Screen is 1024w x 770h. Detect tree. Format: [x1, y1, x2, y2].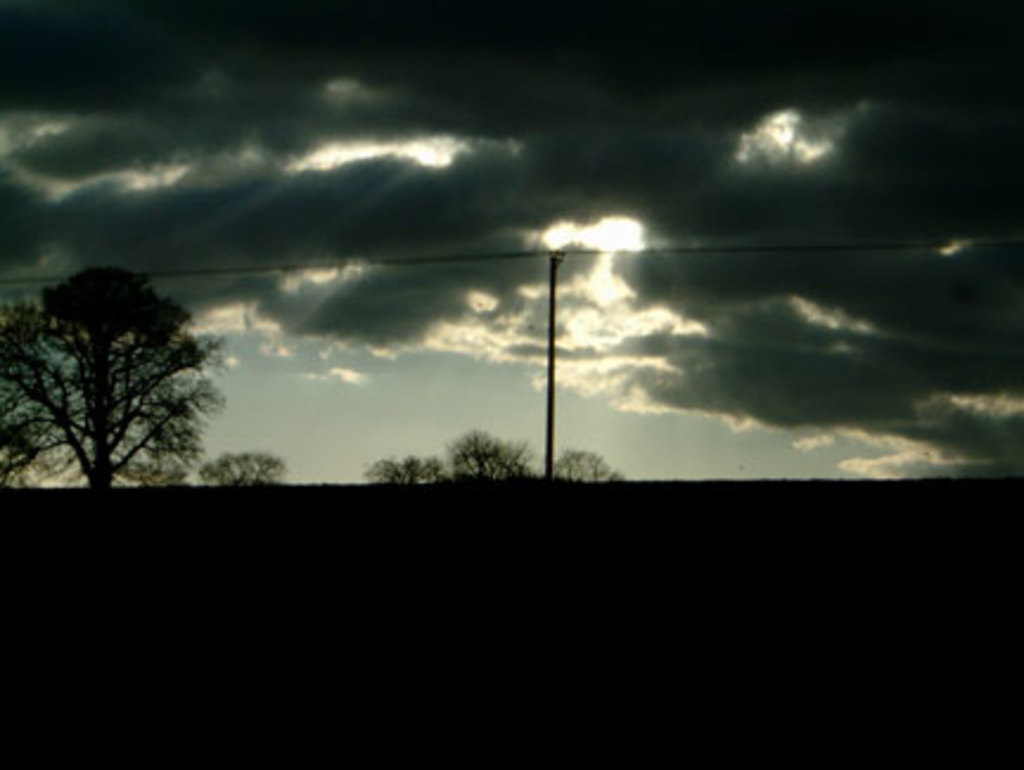
[517, 441, 647, 488].
